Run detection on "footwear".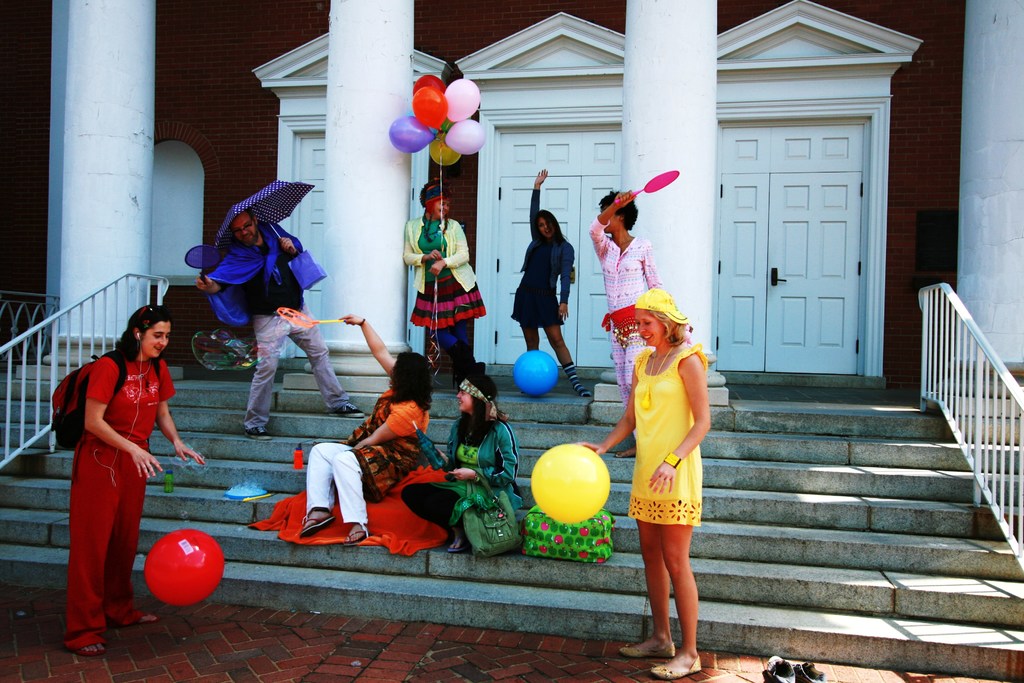
Result: 447:536:470:551.
